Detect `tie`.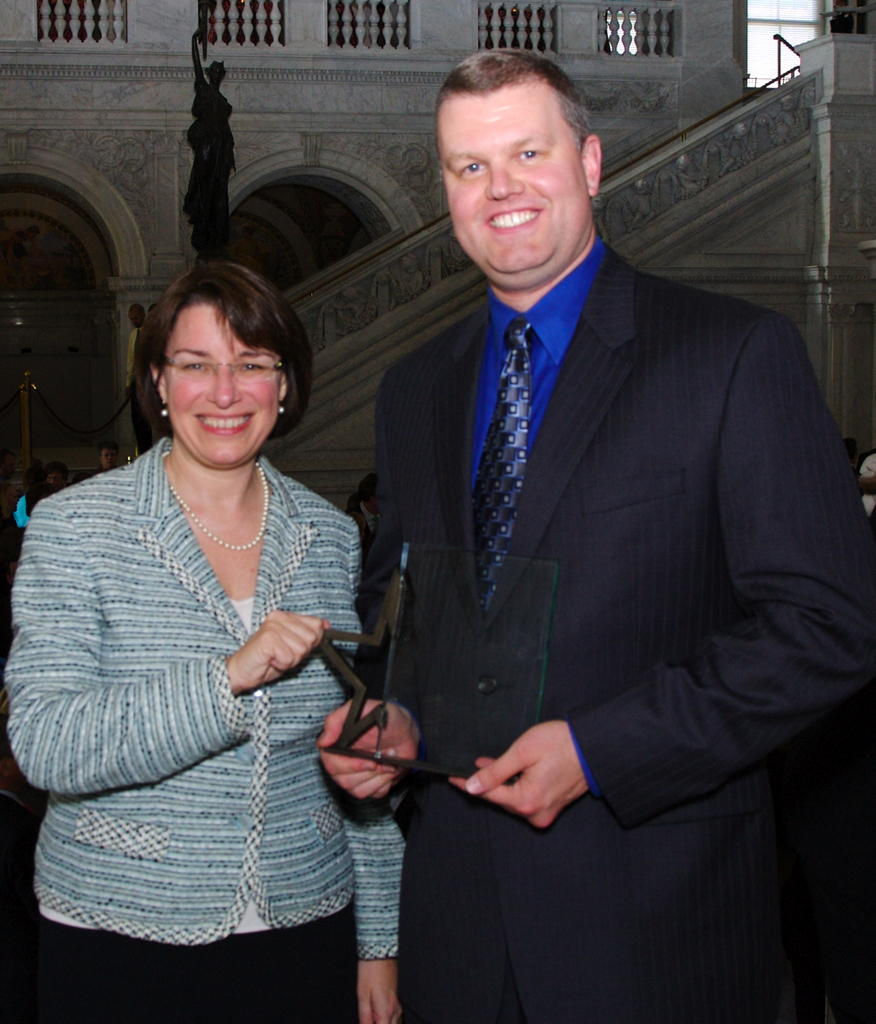
Detected at select_region(465, 314, 538, 600).
